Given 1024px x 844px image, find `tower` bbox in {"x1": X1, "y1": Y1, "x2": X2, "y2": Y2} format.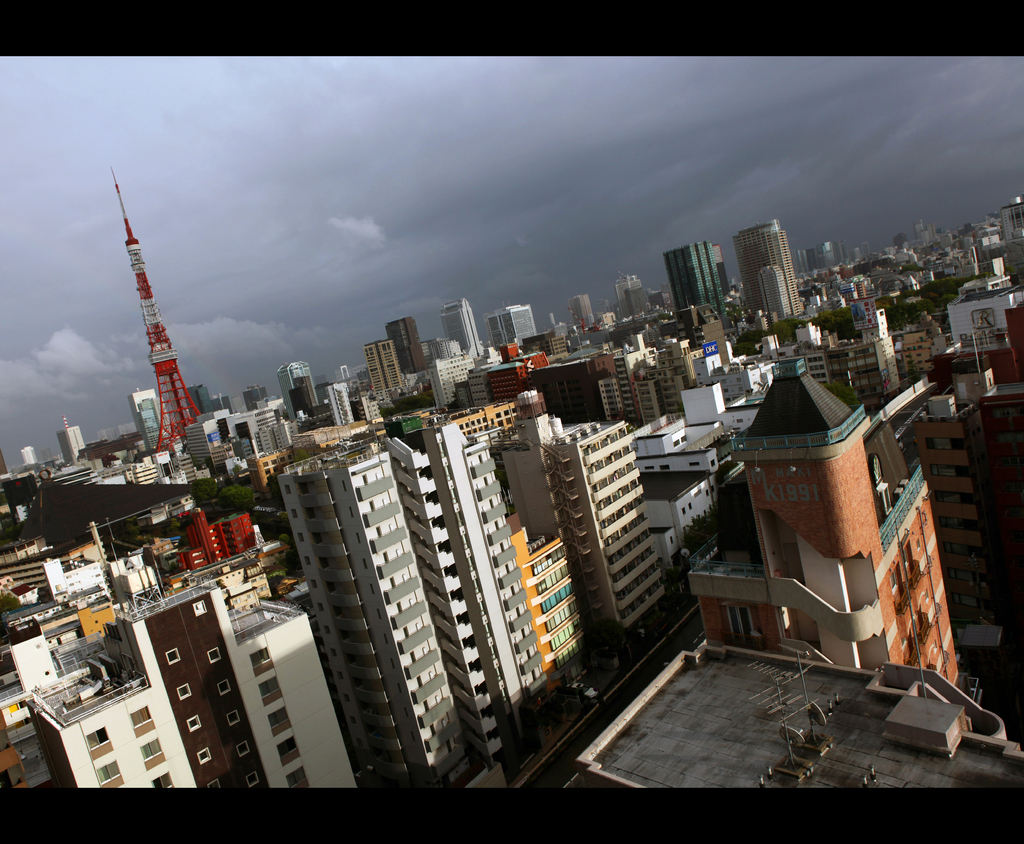
{"x1": 434, "y1": 300, "x2": 489, "y2": 354}.
